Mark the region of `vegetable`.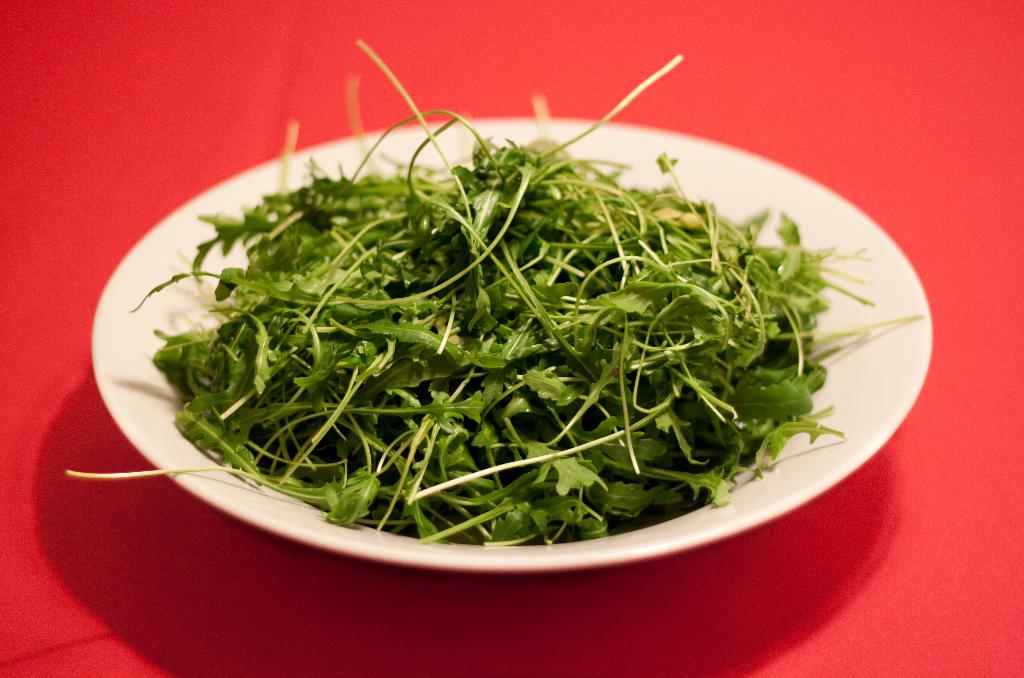
Region: (163, 150, 825, 528).
